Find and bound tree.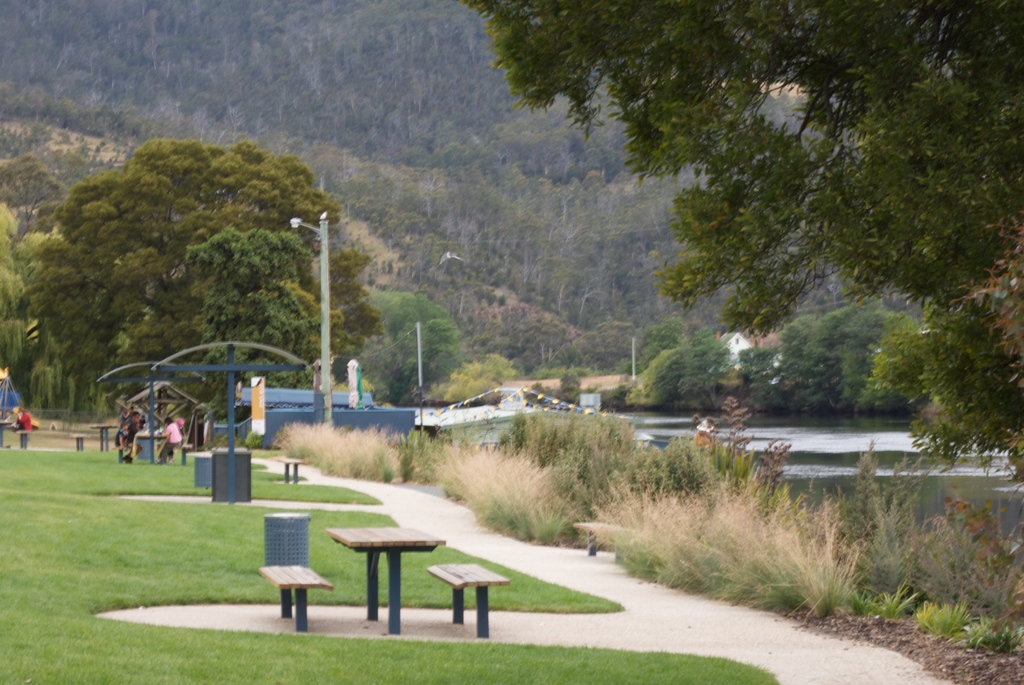
Bound: {"left": 636, "top": 333, "right": 736, "bottom": 405}.
